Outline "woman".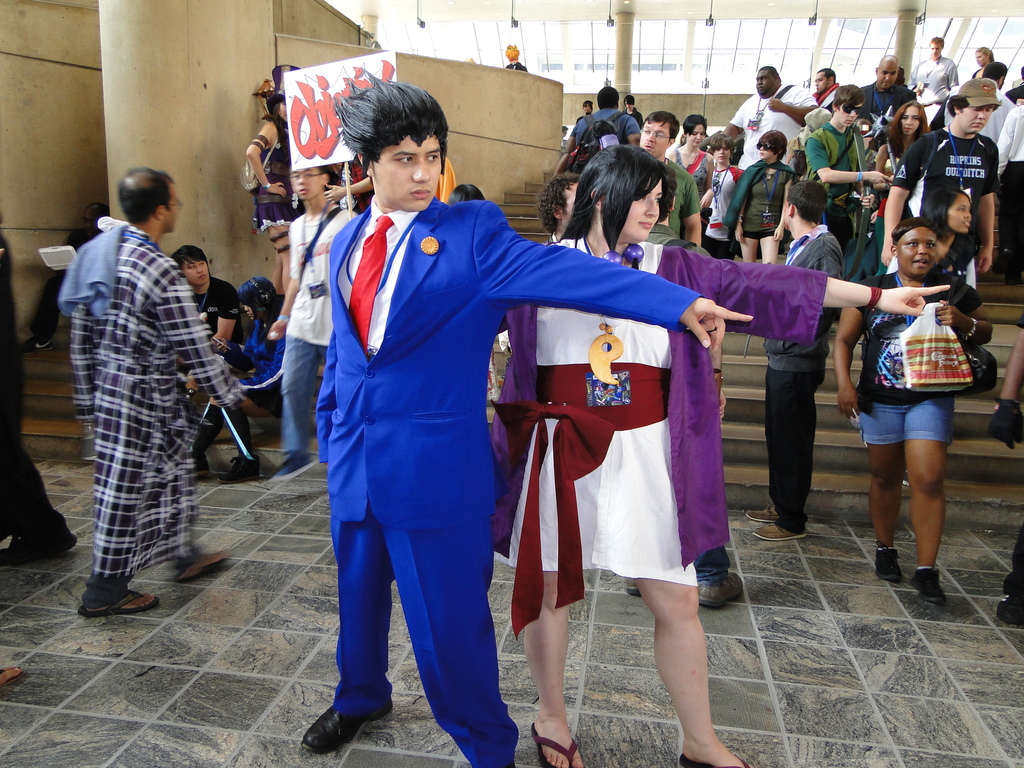
Outline: (left=874, top=94, right=931, bottom=165).
